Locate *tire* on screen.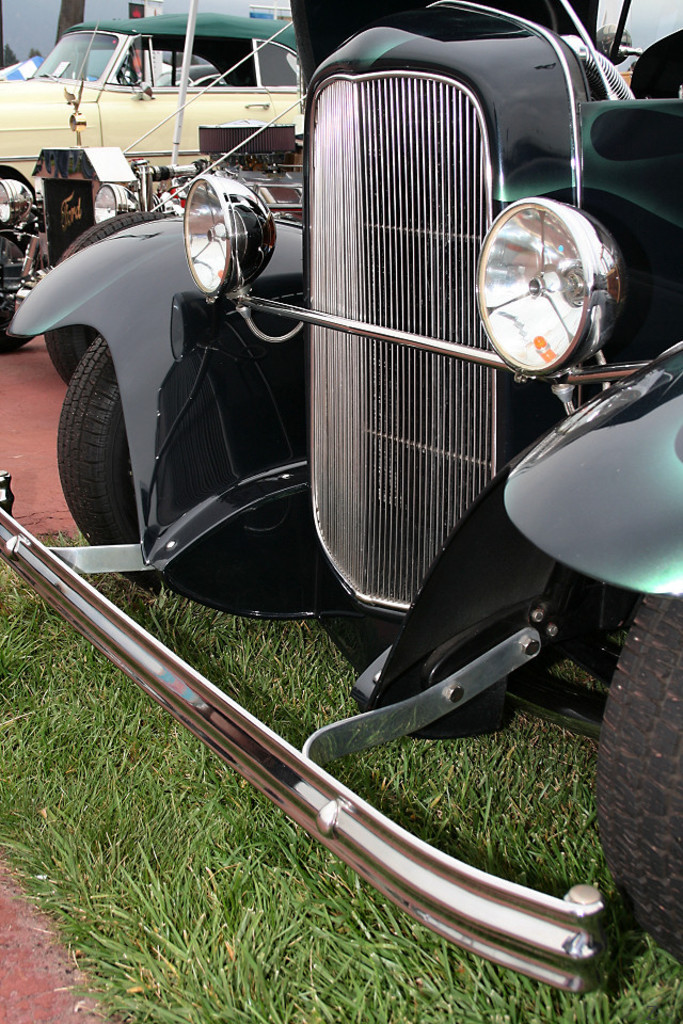
On screen at {"x1": 603, "y1": 592, "x2": 682, "y2": 953}.
